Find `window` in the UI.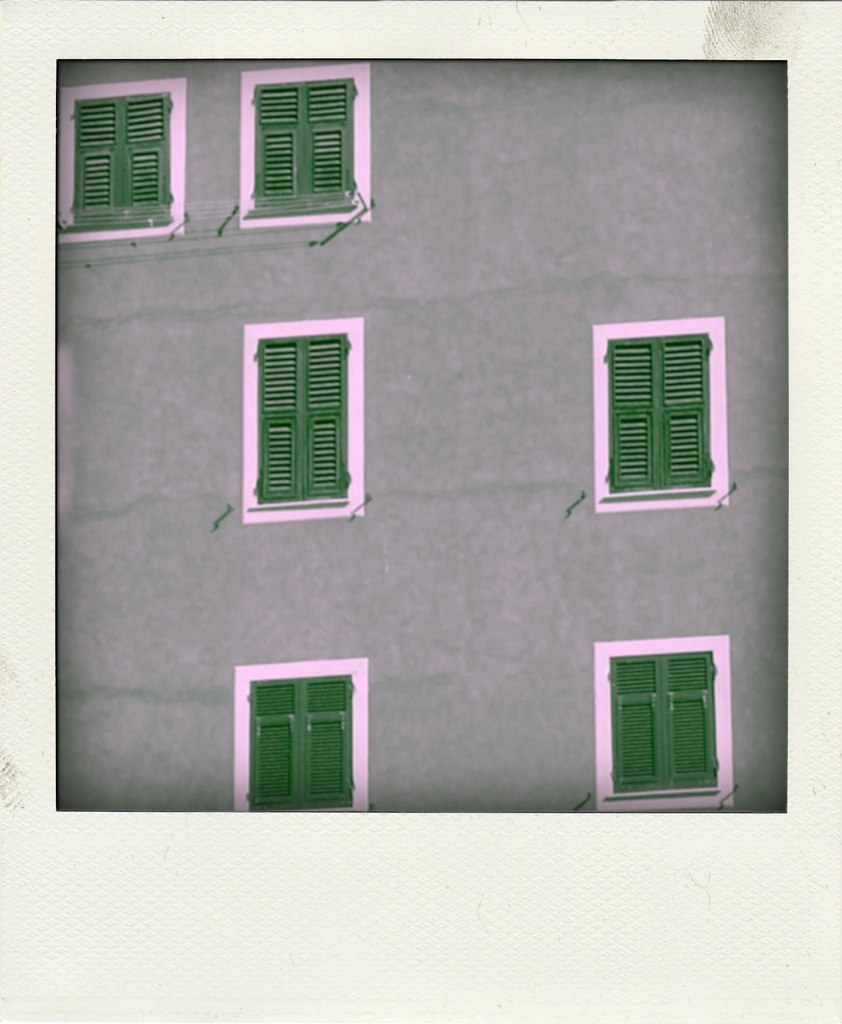
UI element at crop(239, 79, 362, 222).
